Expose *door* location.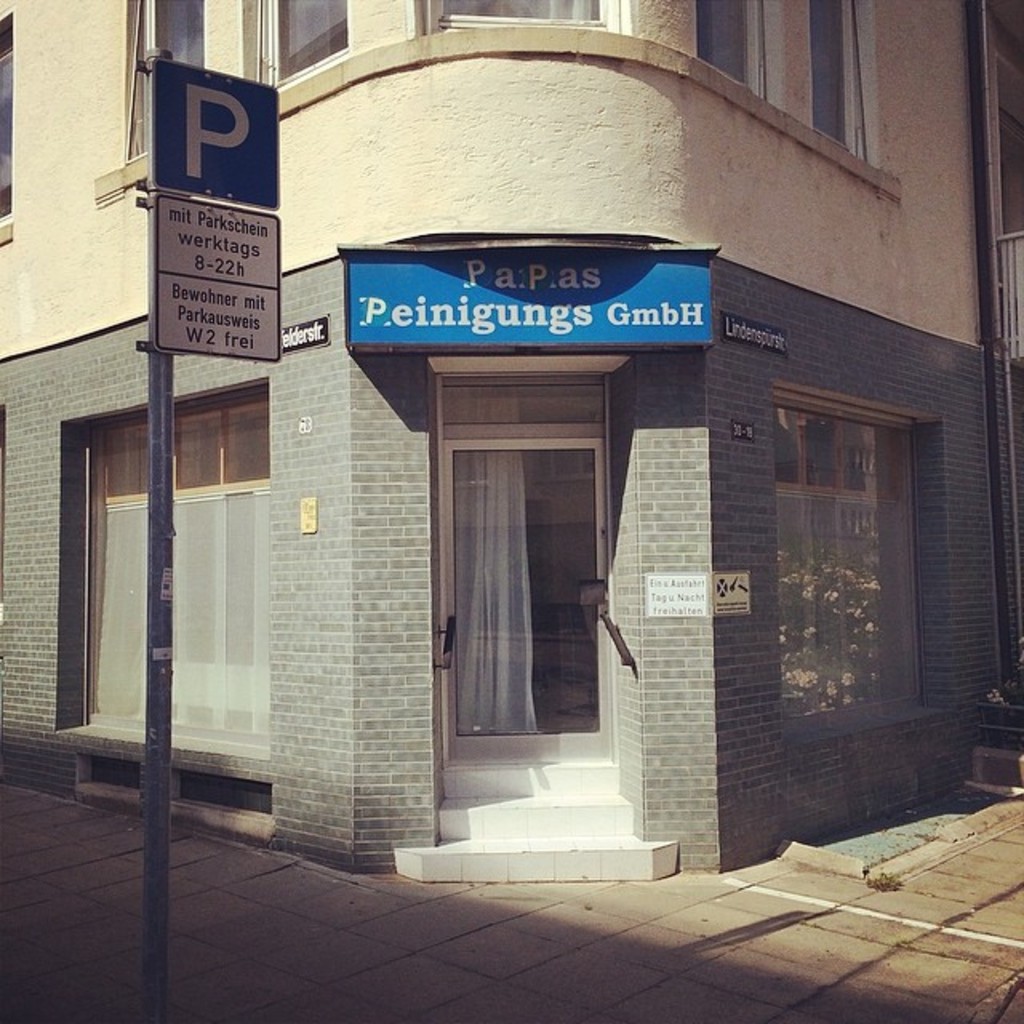
Exposed at {"left": 432, "top": 392, "right": 627, "bottom": 795}.
